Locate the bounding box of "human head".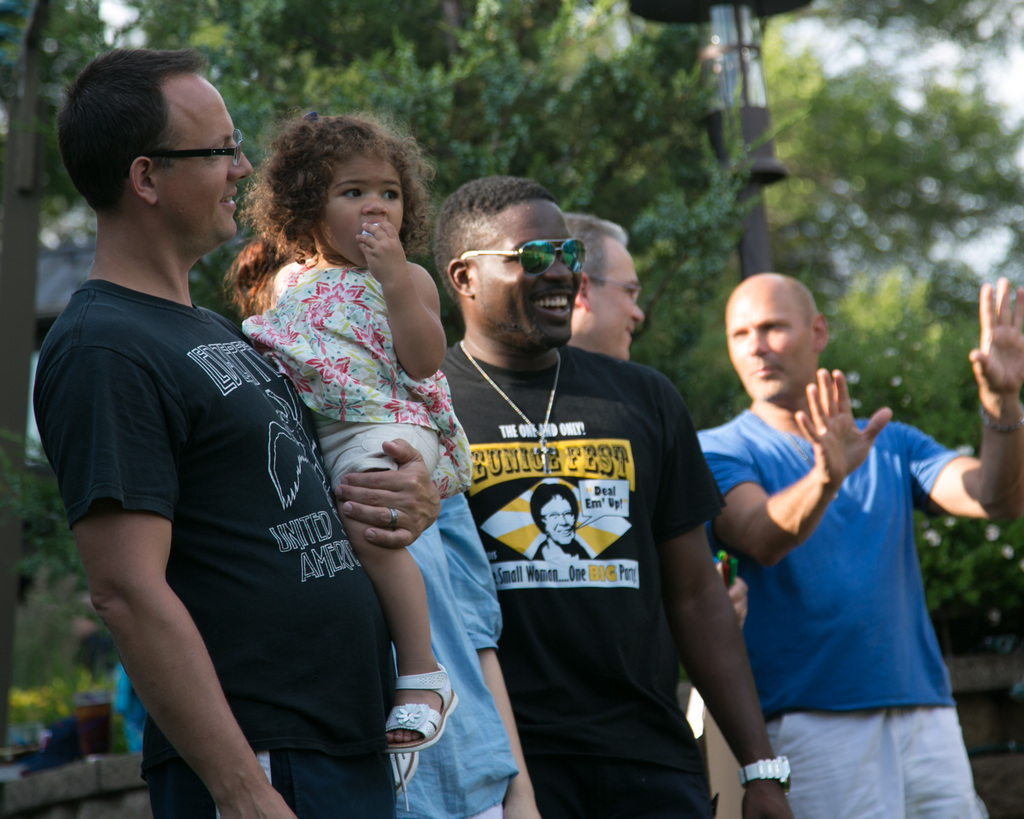
Bounding box: detection(565, 212, 644, 361).
